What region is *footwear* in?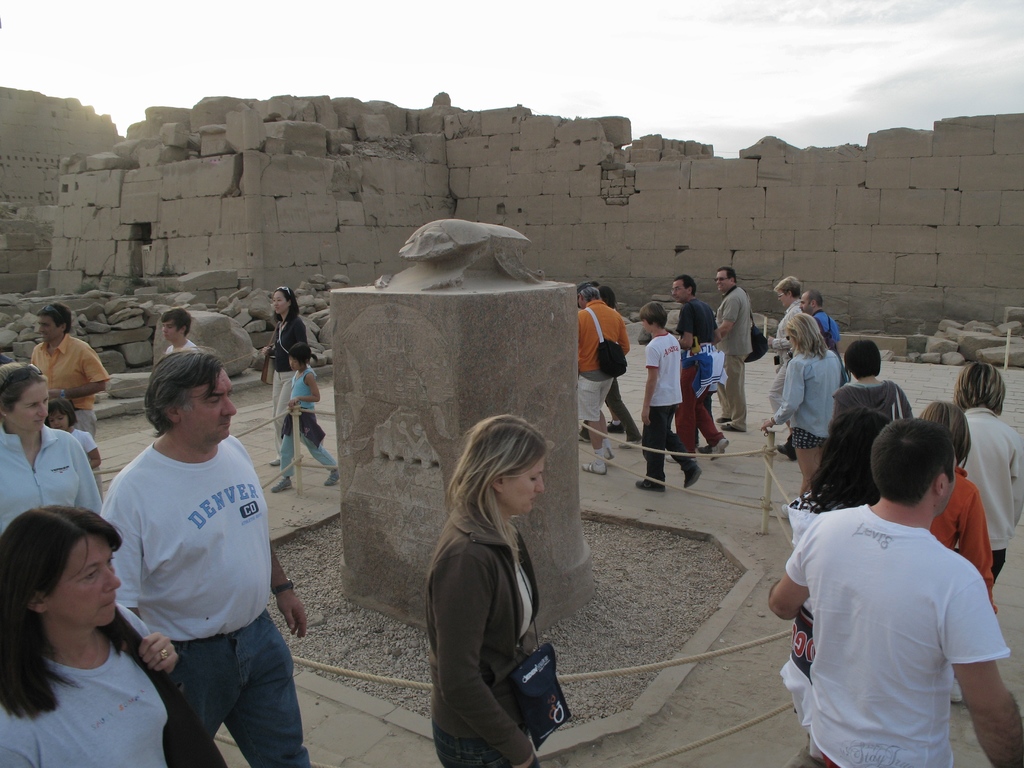
rect(722, 421, 743, 431).
